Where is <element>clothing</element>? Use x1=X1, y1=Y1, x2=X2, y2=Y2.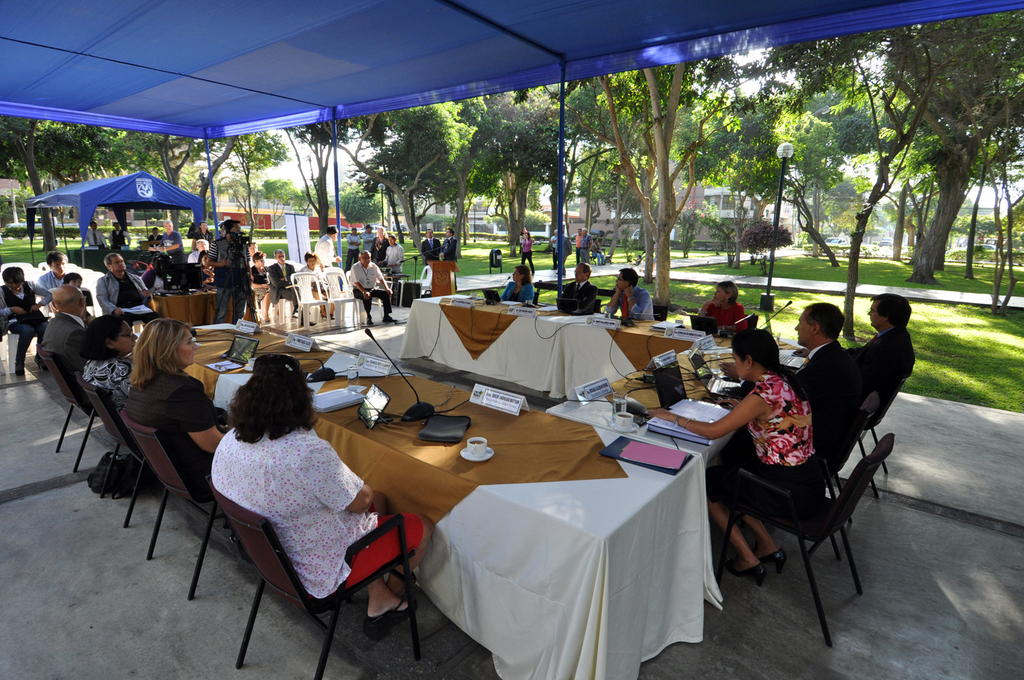
x1=618, y1=275, x2=653, y2=322.
